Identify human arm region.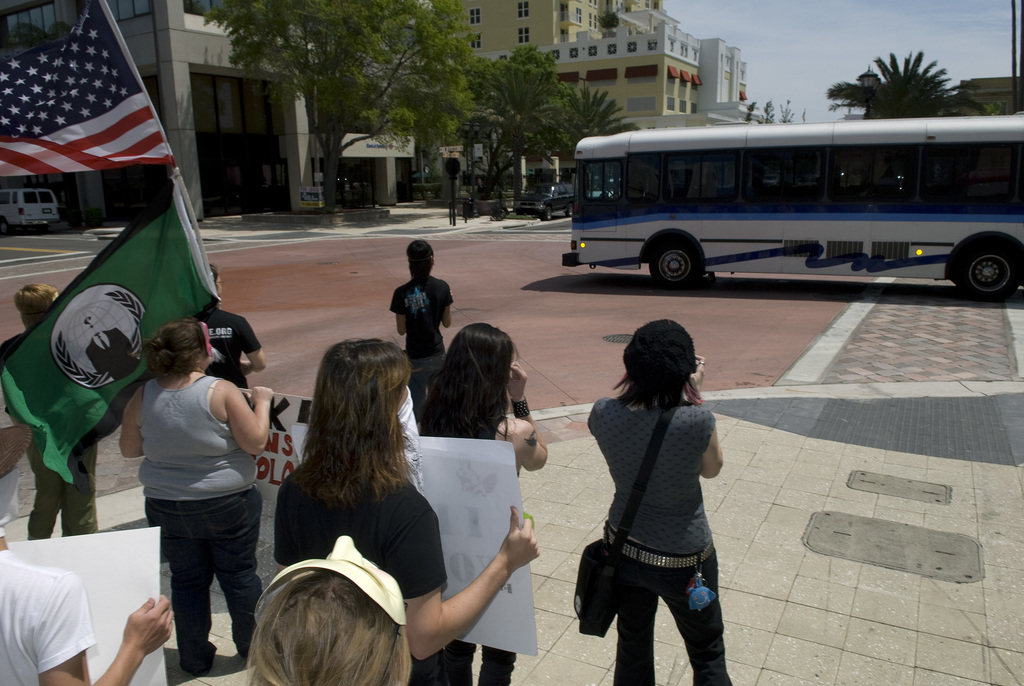
Region: 117 381 148 461.
